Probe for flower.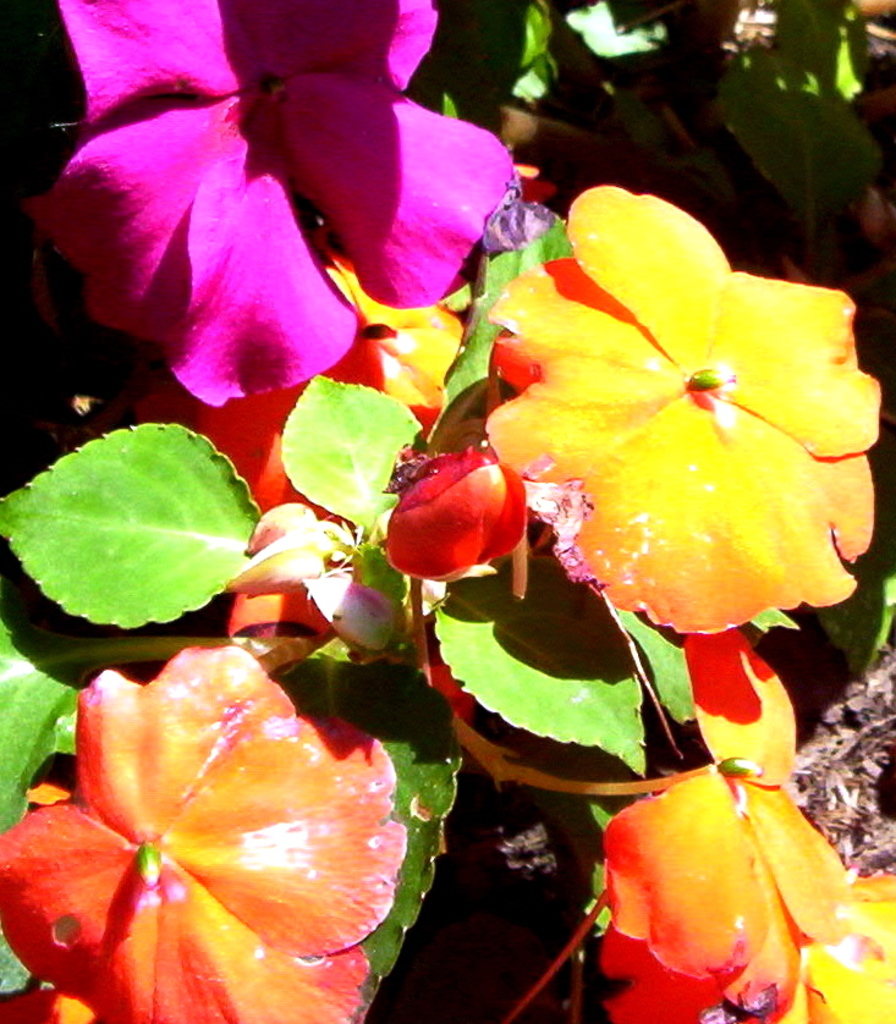
Probe result: 0:643:429:1023.
